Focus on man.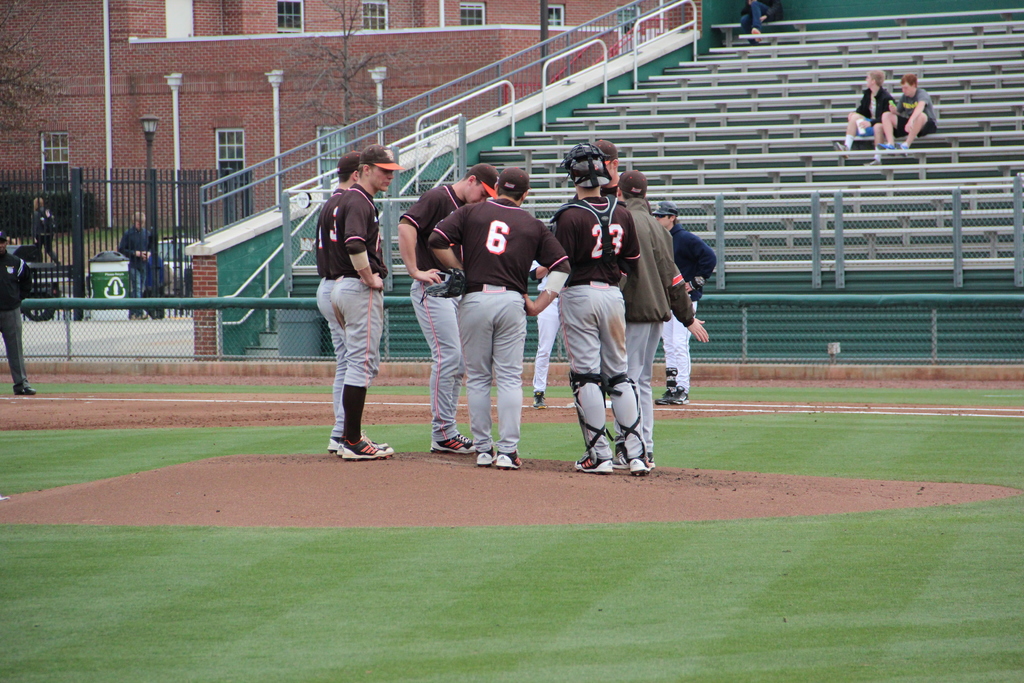
Focused at 426:165:572:470.
